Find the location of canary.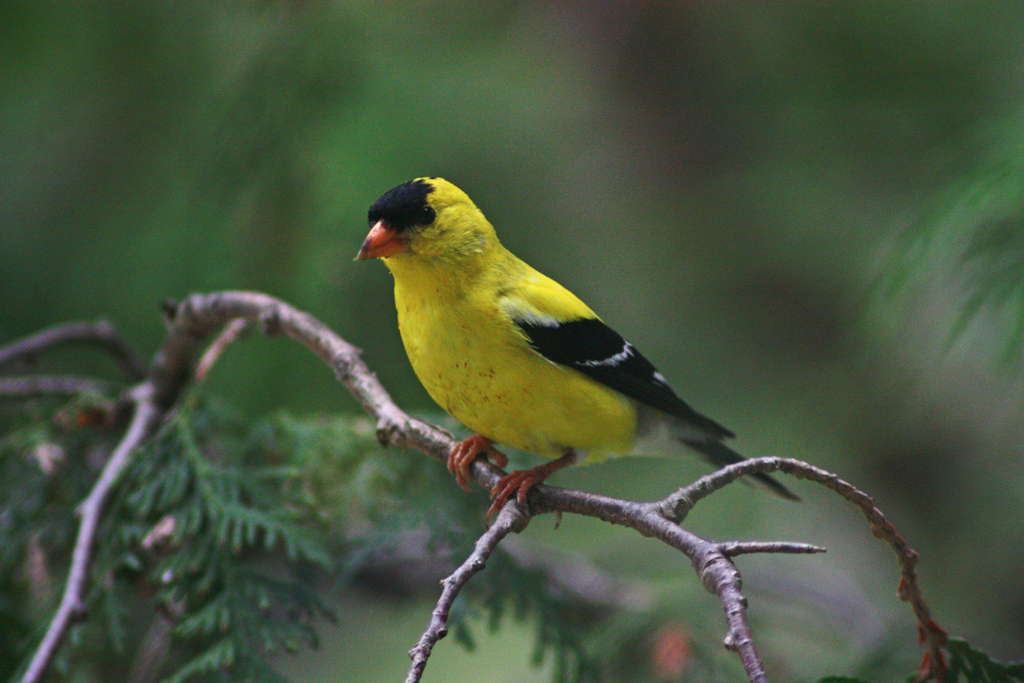
Location: <region>355, 174, 801, 532</region>.
